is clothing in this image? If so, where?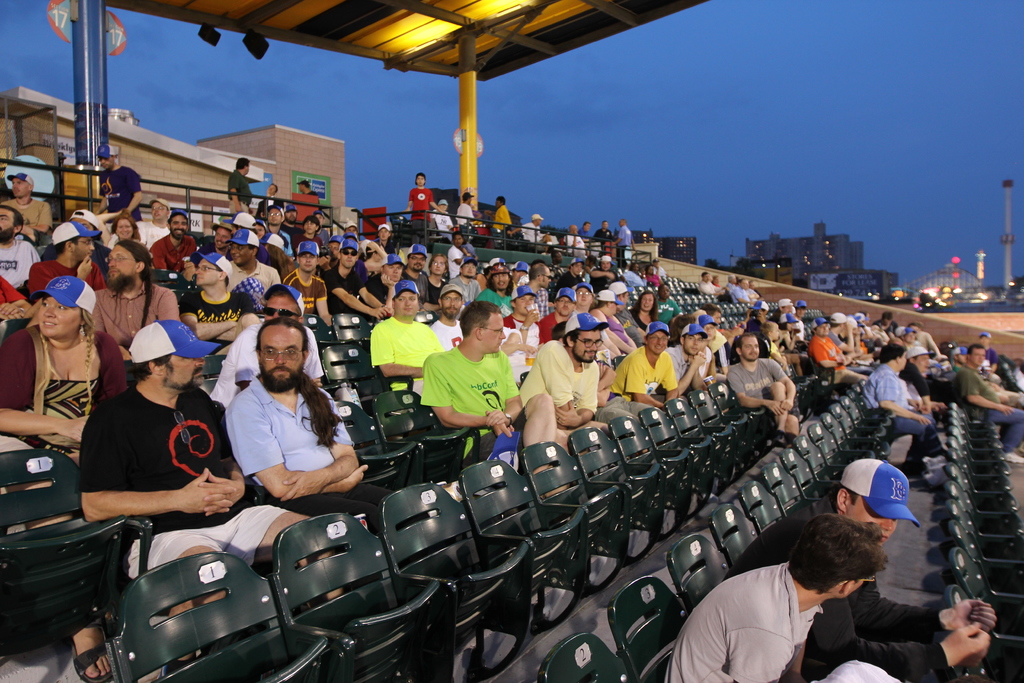
Yes, at (420,341,506,457).
